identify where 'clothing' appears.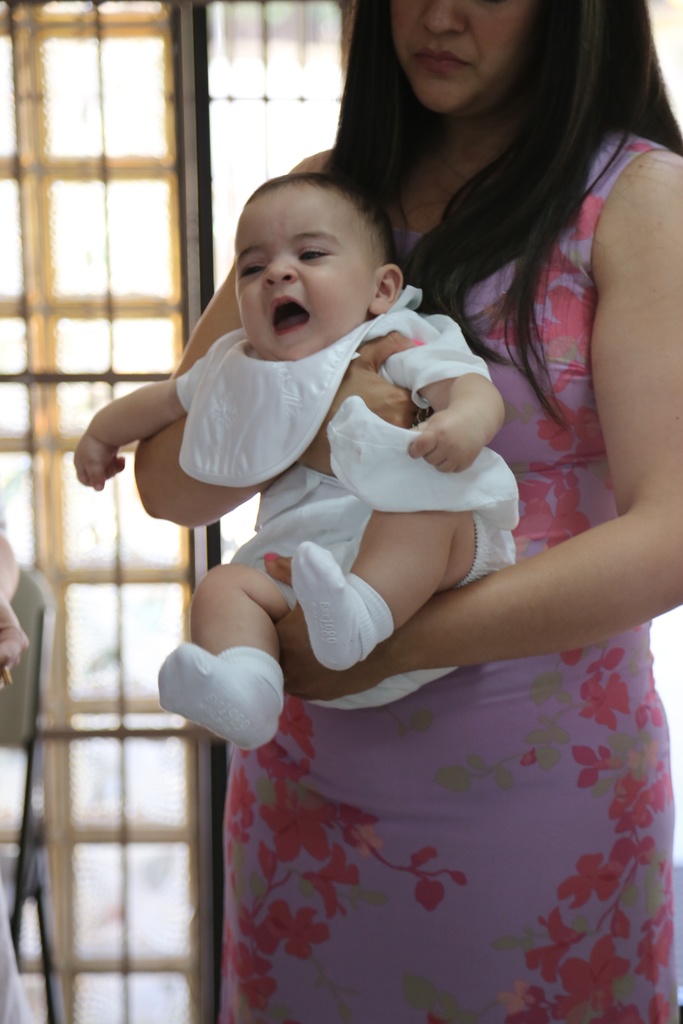
Appears at <region>218, 127, 675, 1023</region>.
